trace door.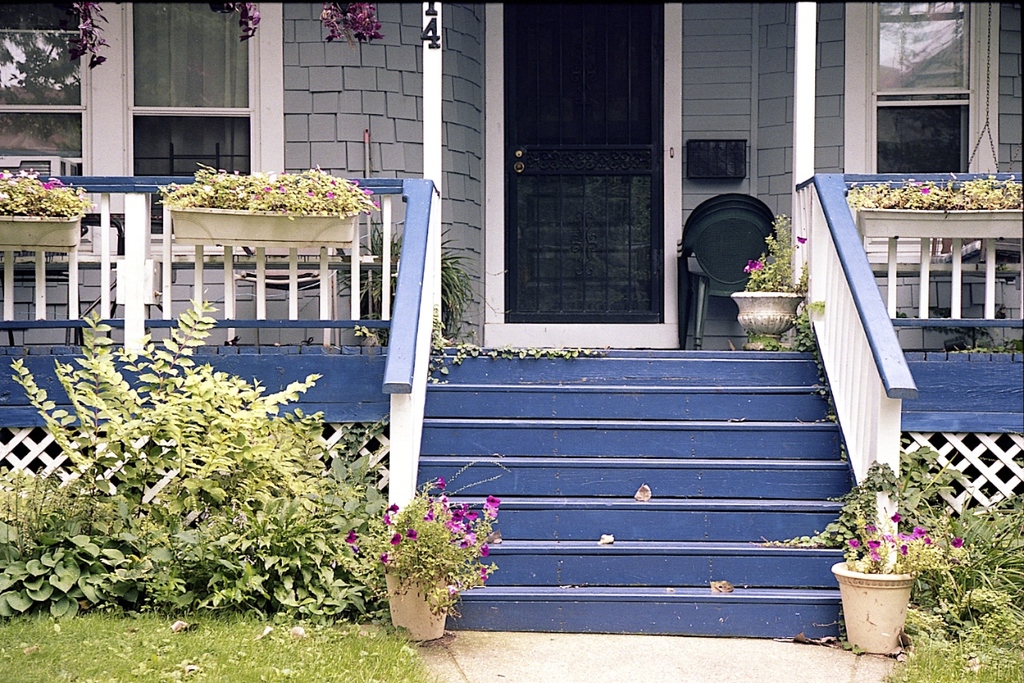
Traced to 504, 2, 664, 325.
